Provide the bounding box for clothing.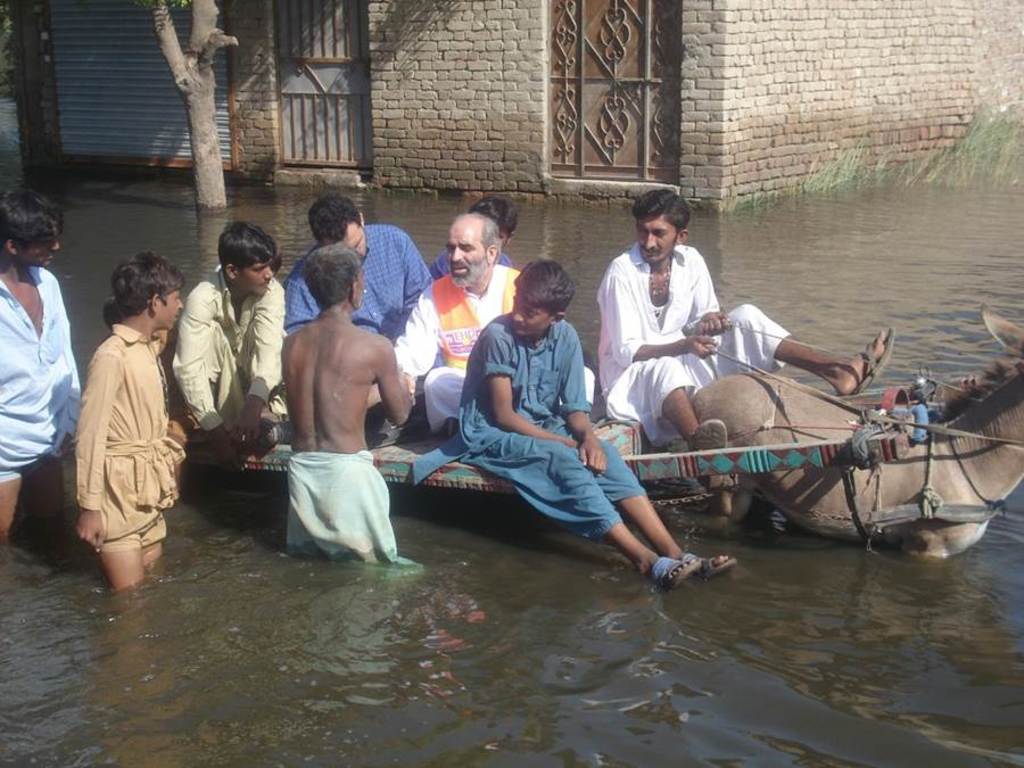
(170,265,292,437).
